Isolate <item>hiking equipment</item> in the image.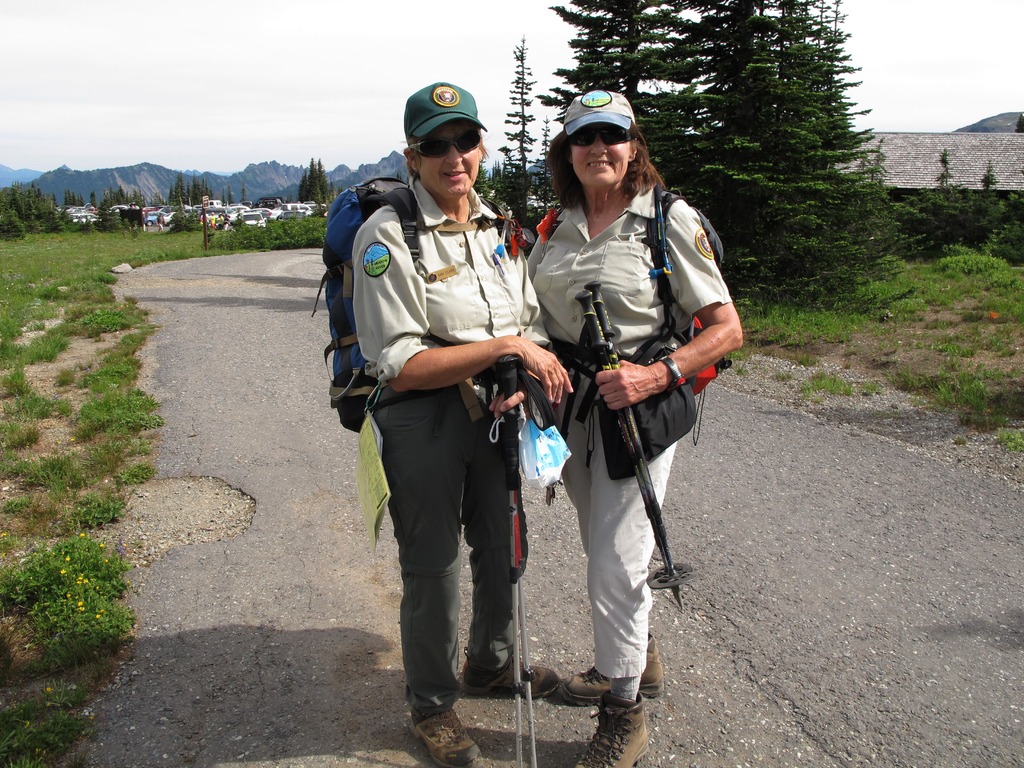
Isolated region: Rect(308, 177, 513, 434).
